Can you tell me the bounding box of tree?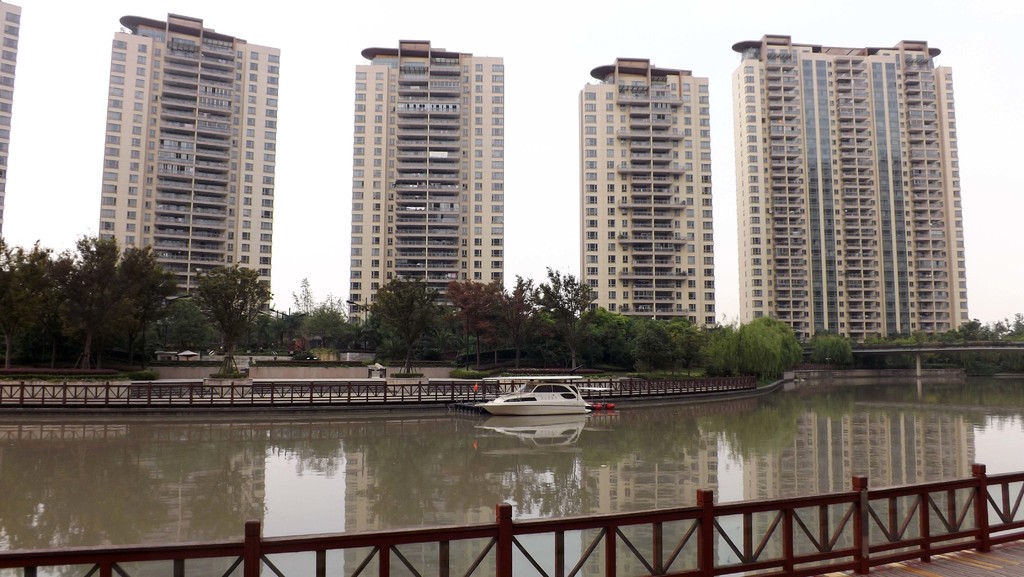
x1=502, y1=270, x2=540, y2=373.
